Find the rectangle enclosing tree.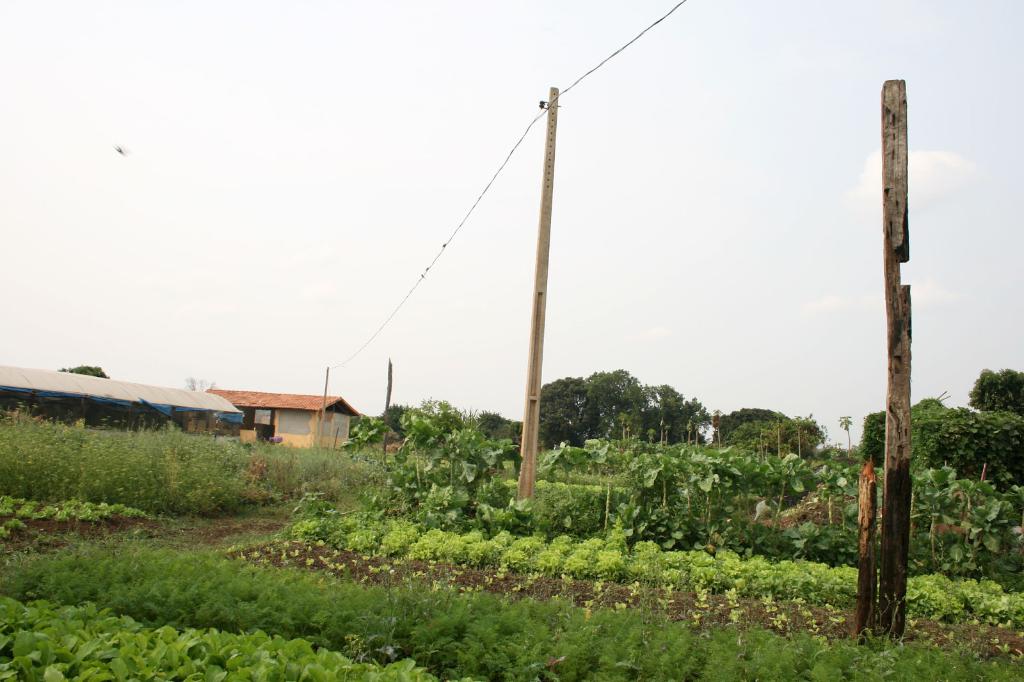
select_region(57, 365, 109, 377).
